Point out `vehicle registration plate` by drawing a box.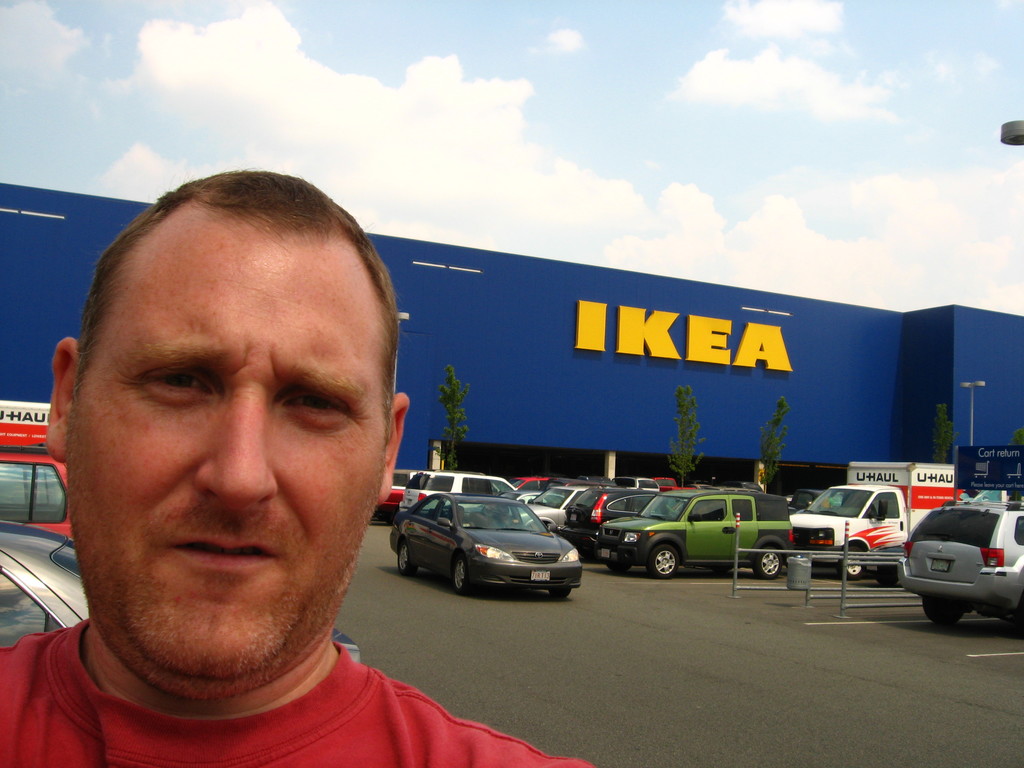
BBox(531, 569, 550, 582).
